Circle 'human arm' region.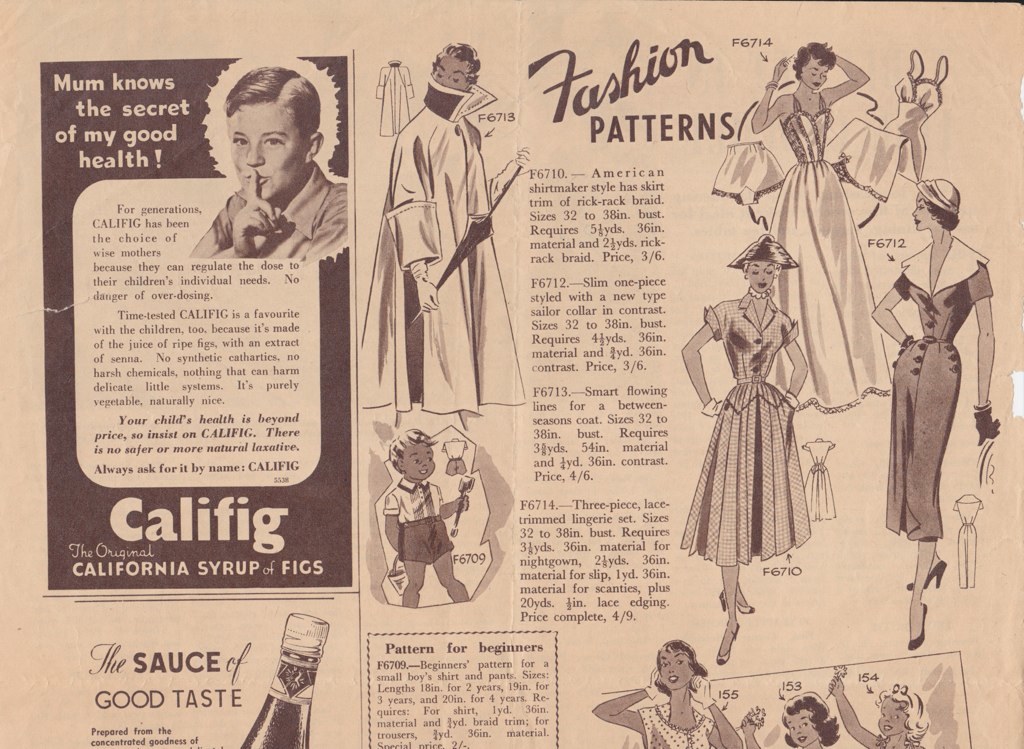
Region: x1=741 y1=707 x2=763 y2=748.
